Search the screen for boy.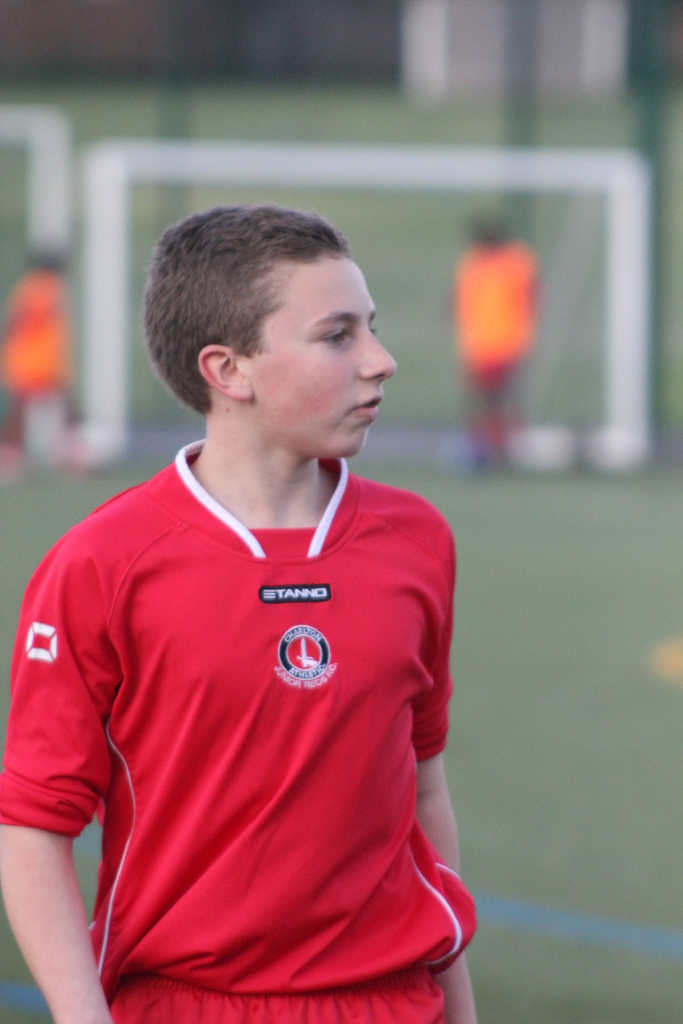
Found at {"x1": 0, "y1": 205, "x2": 477, "y2": 1023}.
